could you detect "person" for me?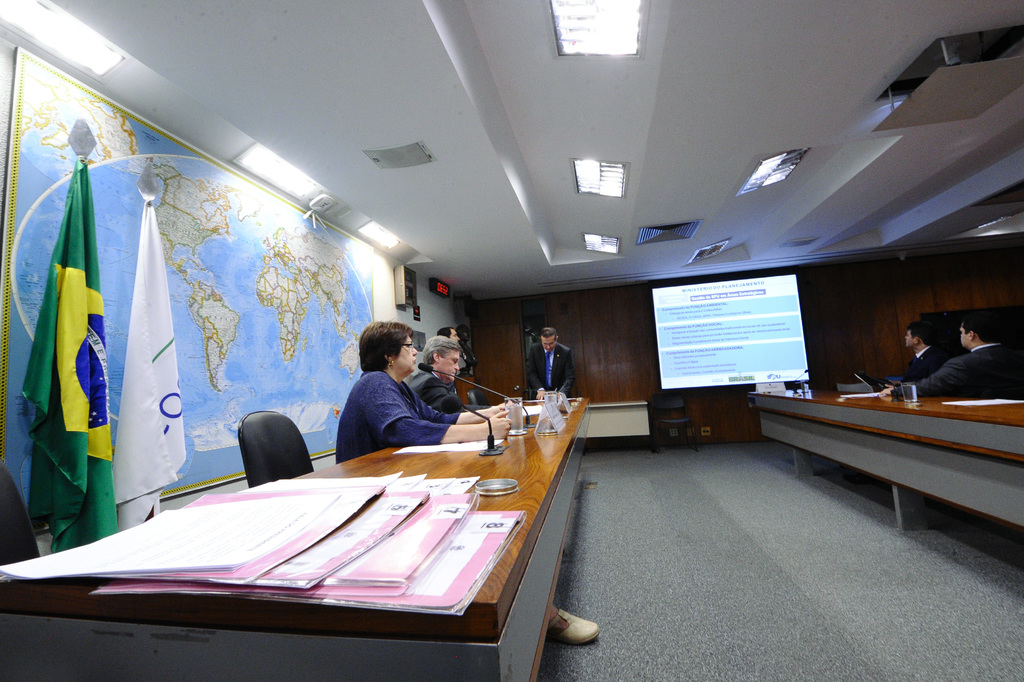
Detection result: (left=335, top=317, right=593, bottom=647).
